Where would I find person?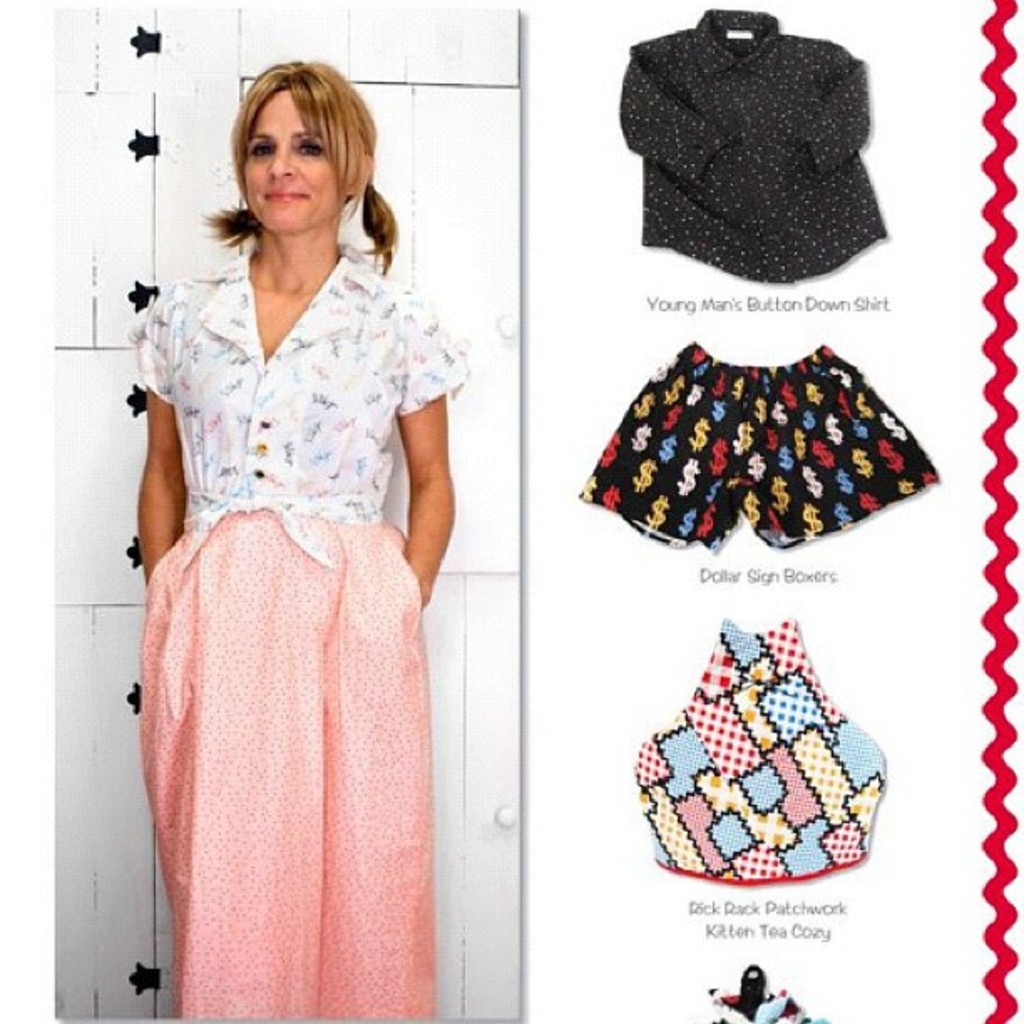
At x1=110, y1=32, x2=477, y2=1023.
